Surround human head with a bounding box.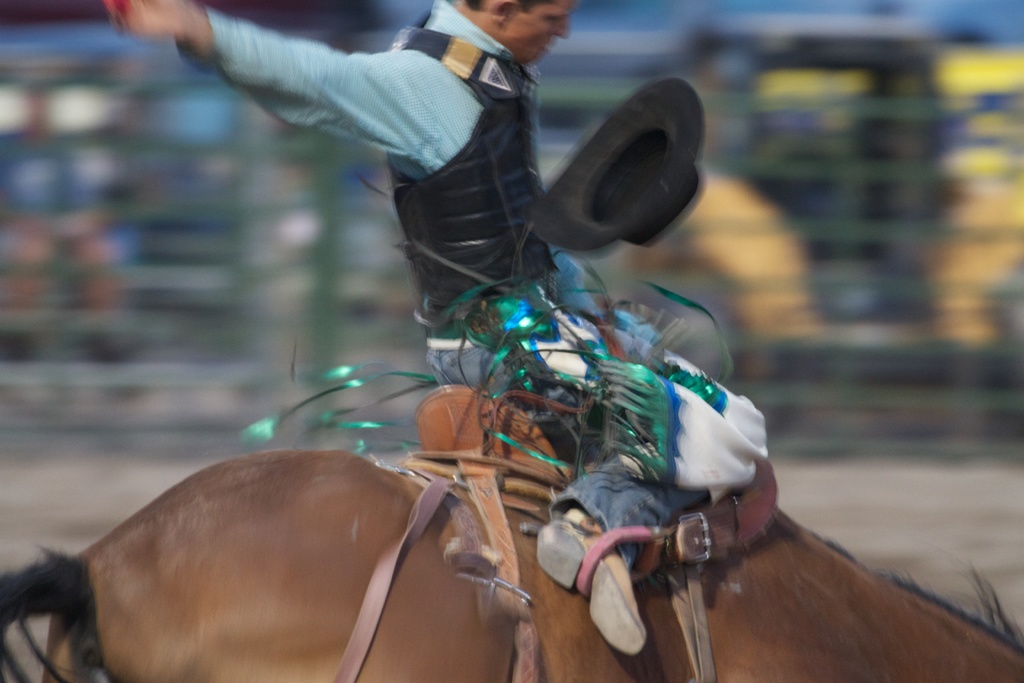
box(465, 0, 570, 64).
